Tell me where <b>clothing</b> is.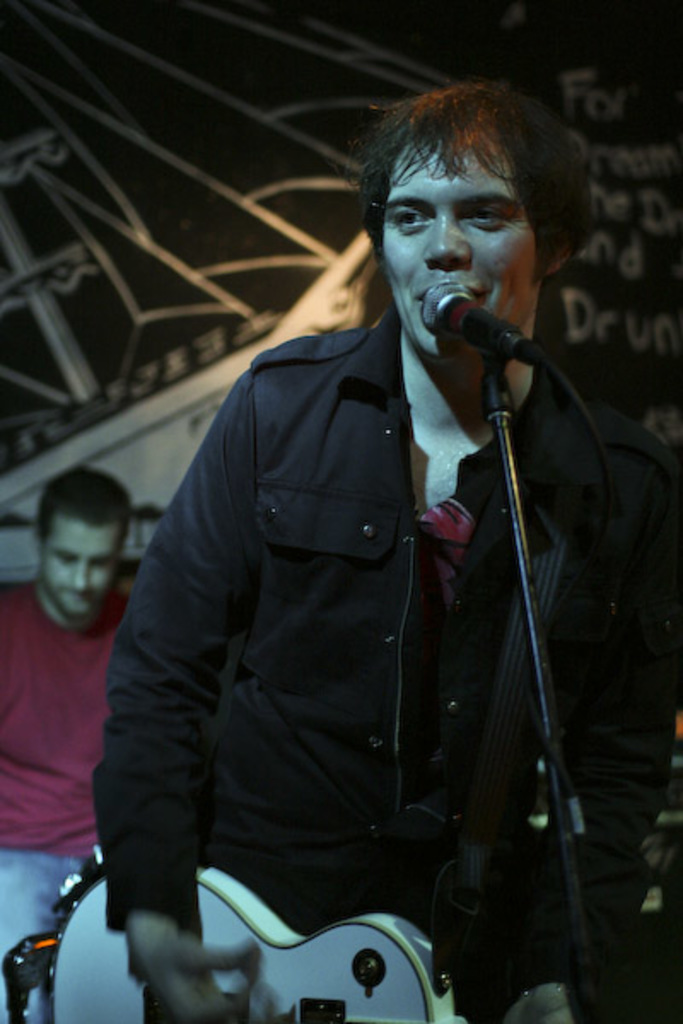
<b>clothing</b> is at (85, 287, 676, 1022).
